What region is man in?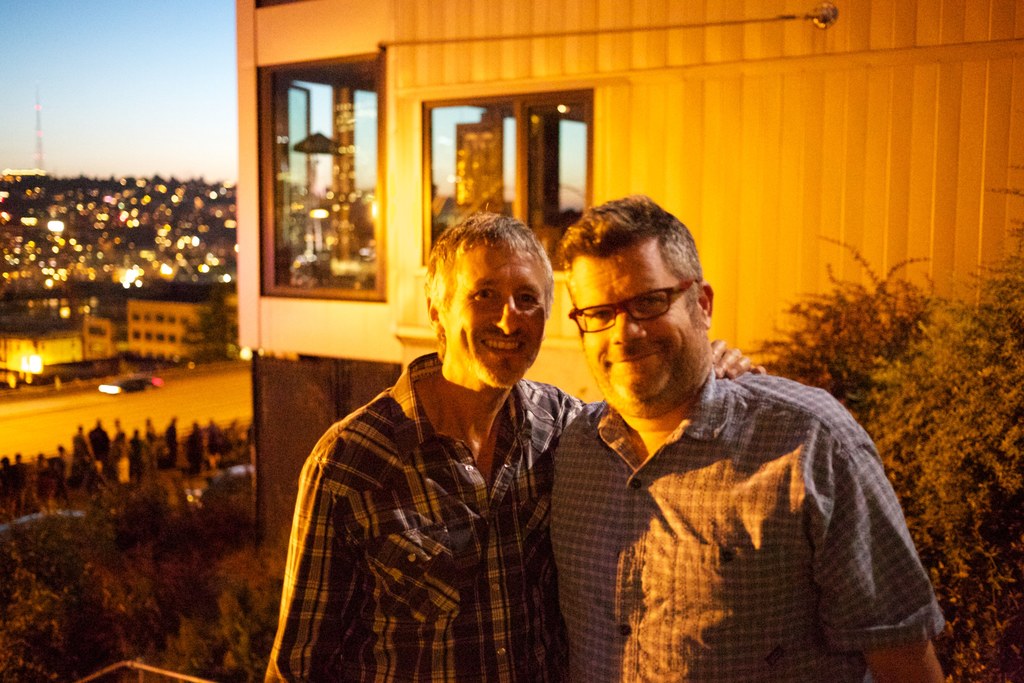
<bbox>263, 210, 768, 682</bbox>.
